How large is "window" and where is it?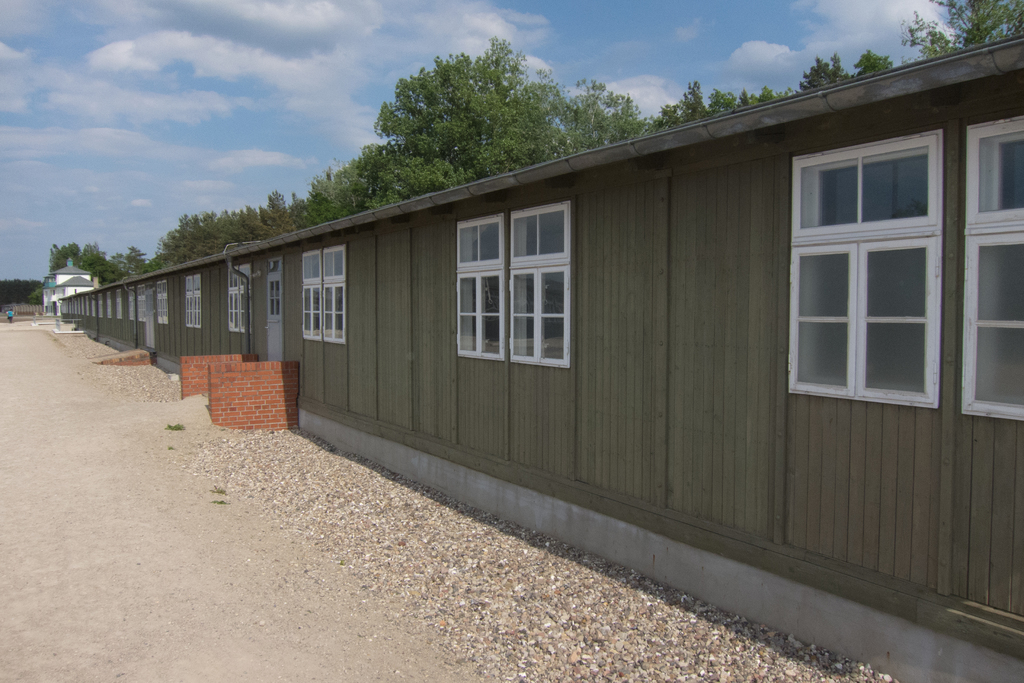
Bounding box: 136:285:147:322.
